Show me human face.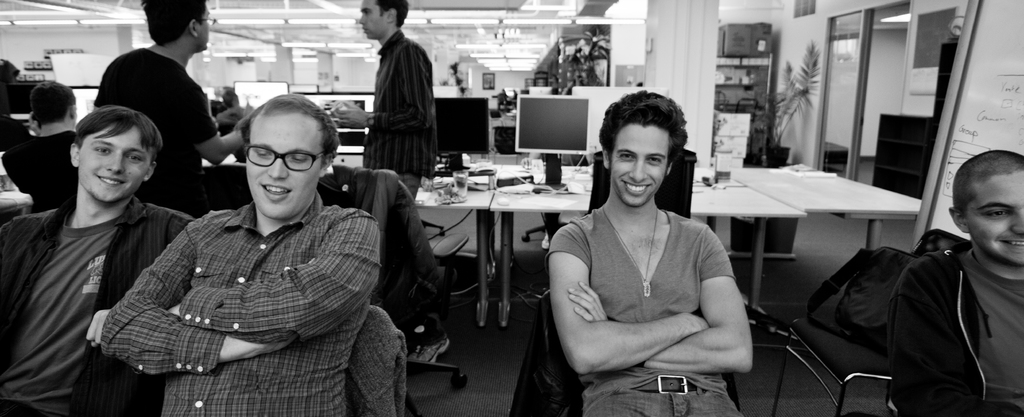
human face is here: [359,1,387,42].
